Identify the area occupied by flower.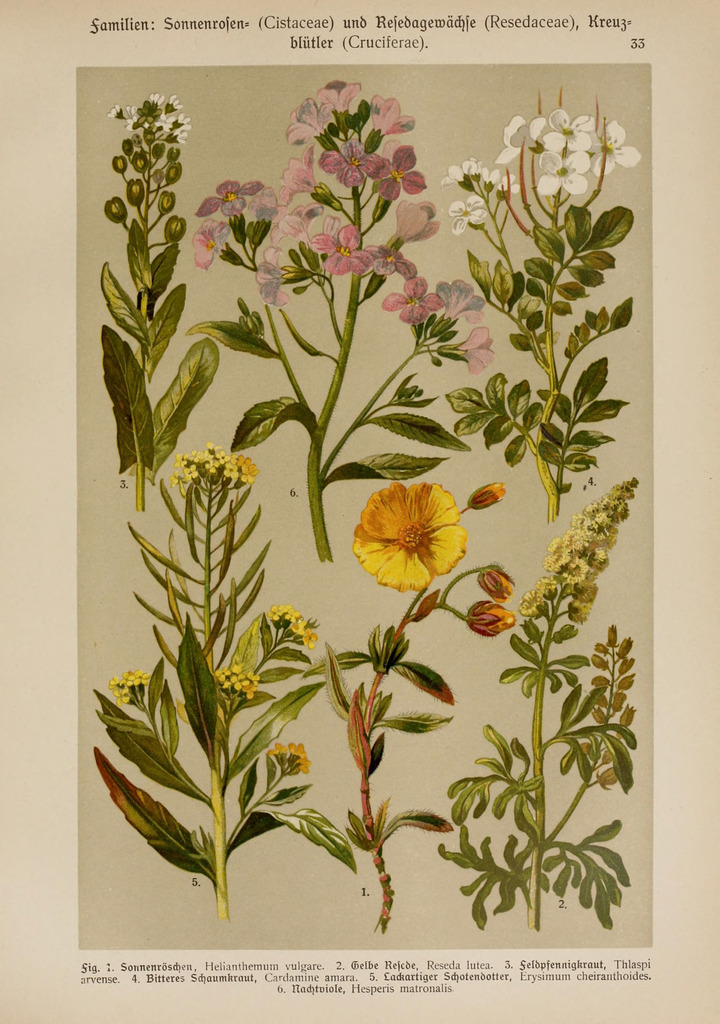
Area: (left=127, top=116, right=138, bottom=131).
